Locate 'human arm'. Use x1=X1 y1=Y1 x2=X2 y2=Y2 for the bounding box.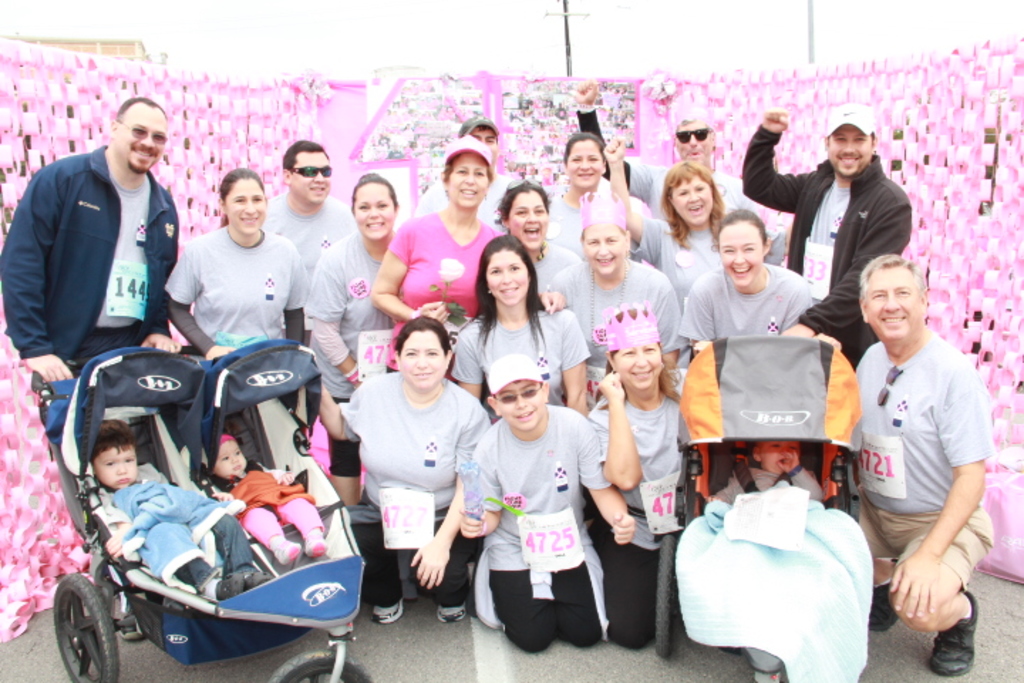
x1=880 y1=413 x2=994 y2=629.
